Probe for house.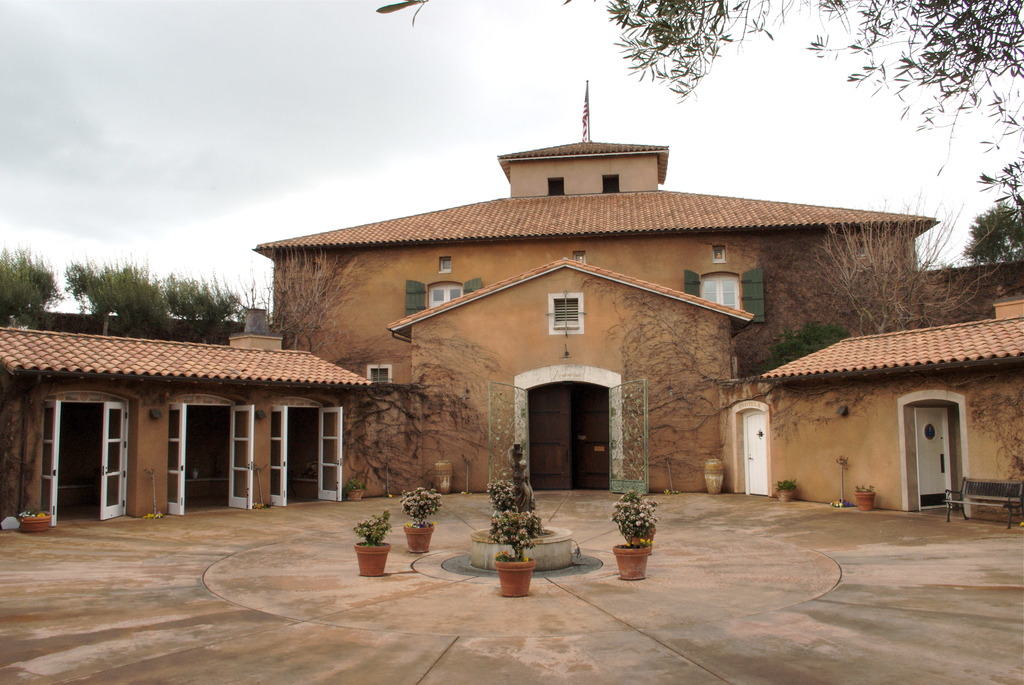
Probe result: locate(257, 121, 934, 503).
